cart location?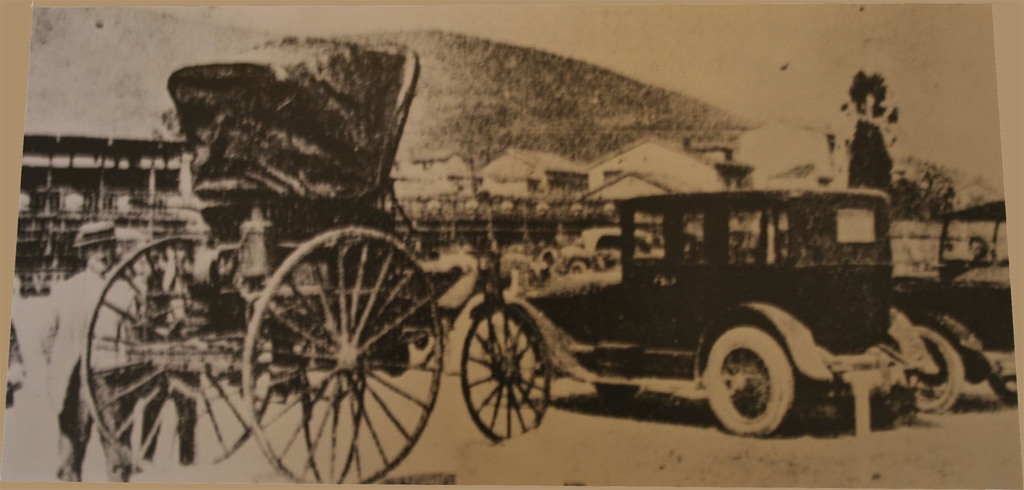
80,33,555,485
